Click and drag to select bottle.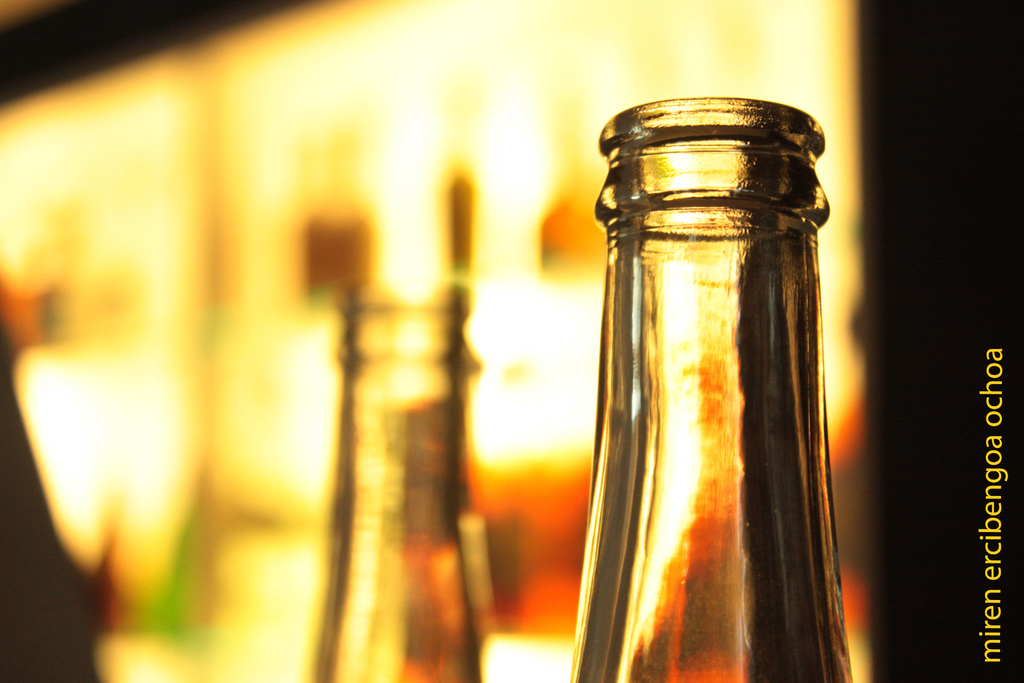
Selection: 311 279 486 682.
